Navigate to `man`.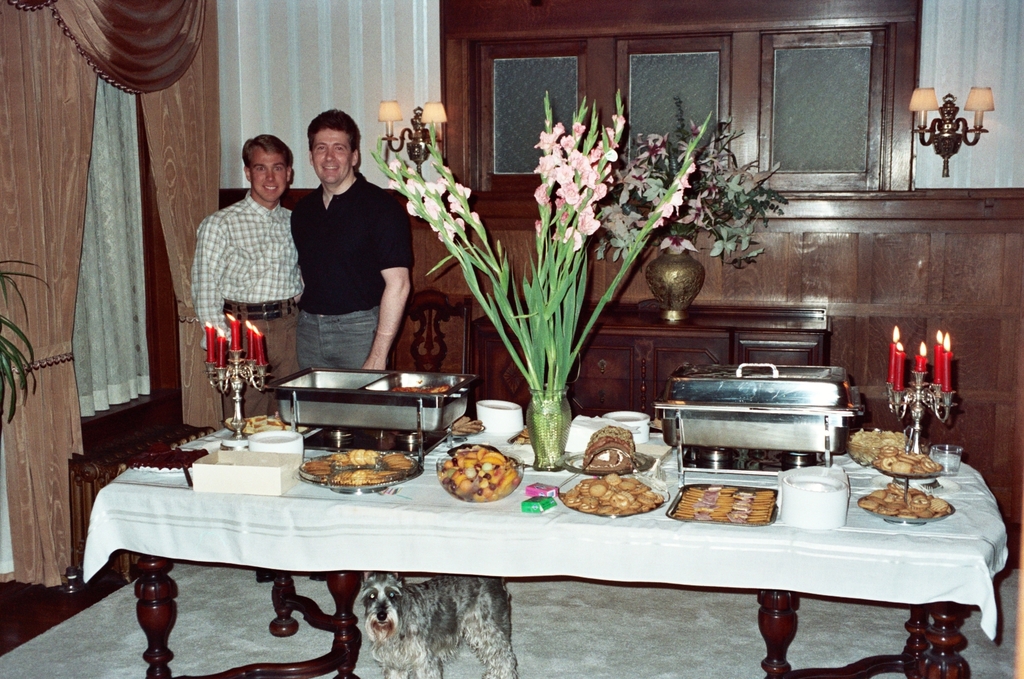
Navigation target: {"left": 192, "top": 129, "right": 297, "bottom": 583}.
